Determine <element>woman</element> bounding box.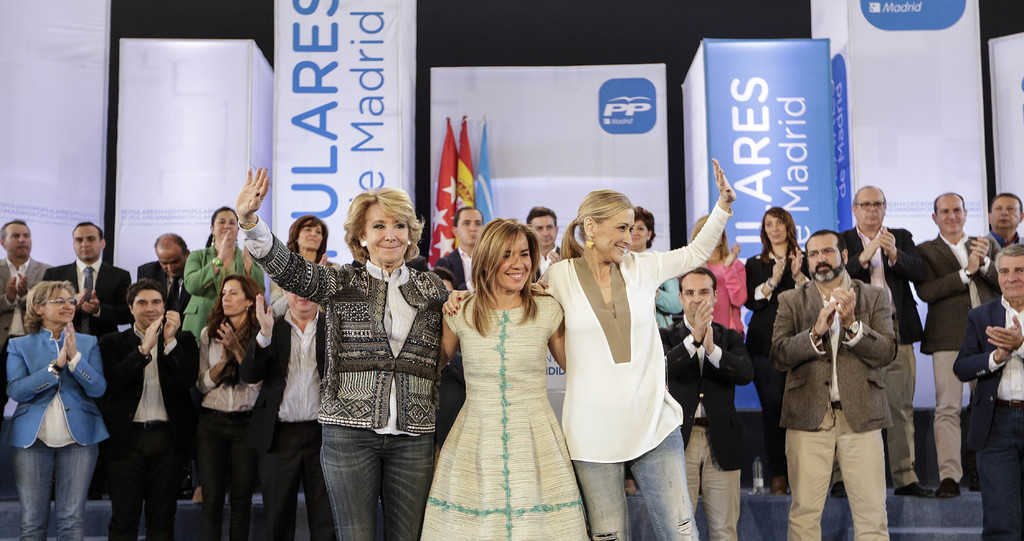
Determined: <region>440, 157, 740, 540</region>.
